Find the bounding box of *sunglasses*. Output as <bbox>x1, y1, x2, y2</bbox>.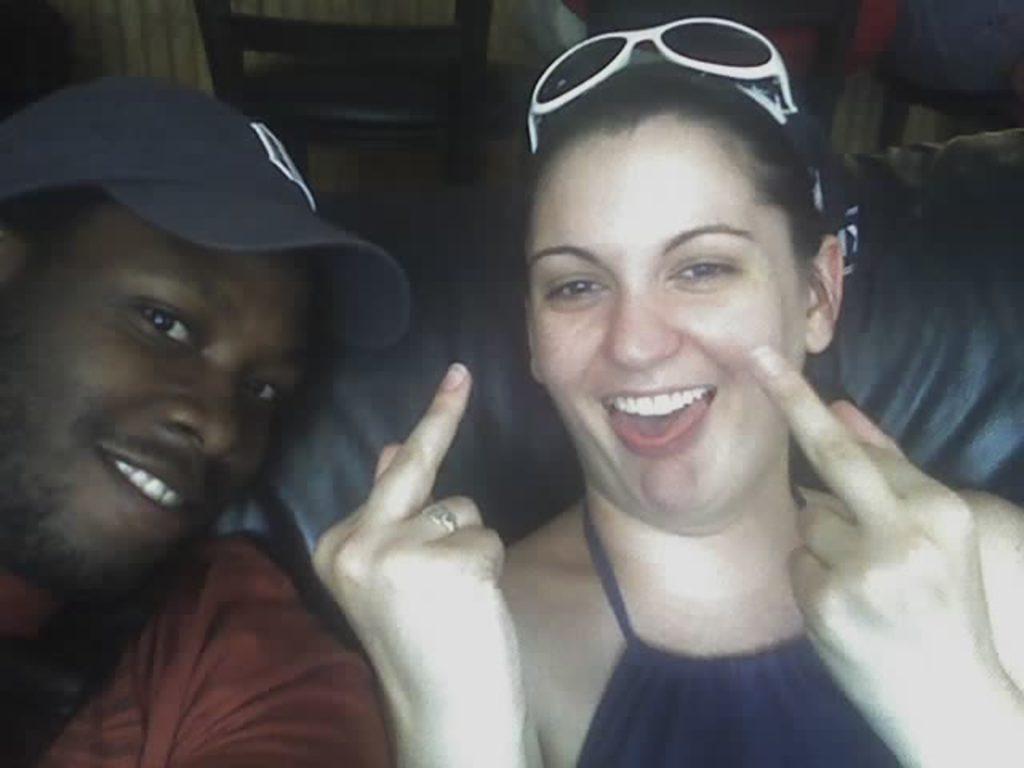
<bbox>523, 13, 795, 149</bbox>.
